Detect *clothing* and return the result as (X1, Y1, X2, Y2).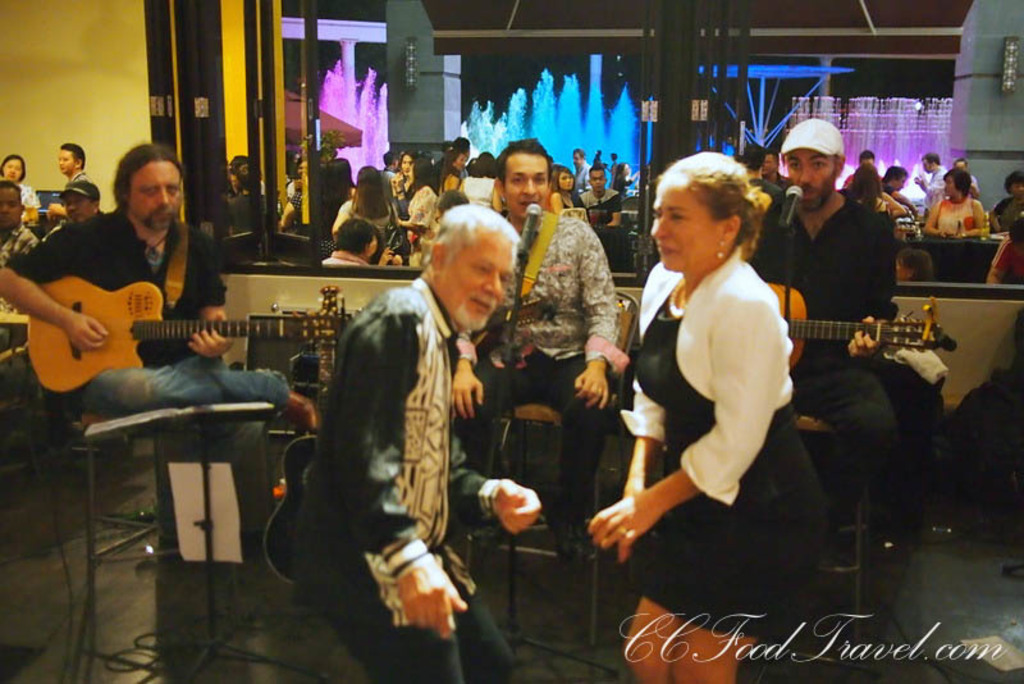
(452, 202, 630, 526).
